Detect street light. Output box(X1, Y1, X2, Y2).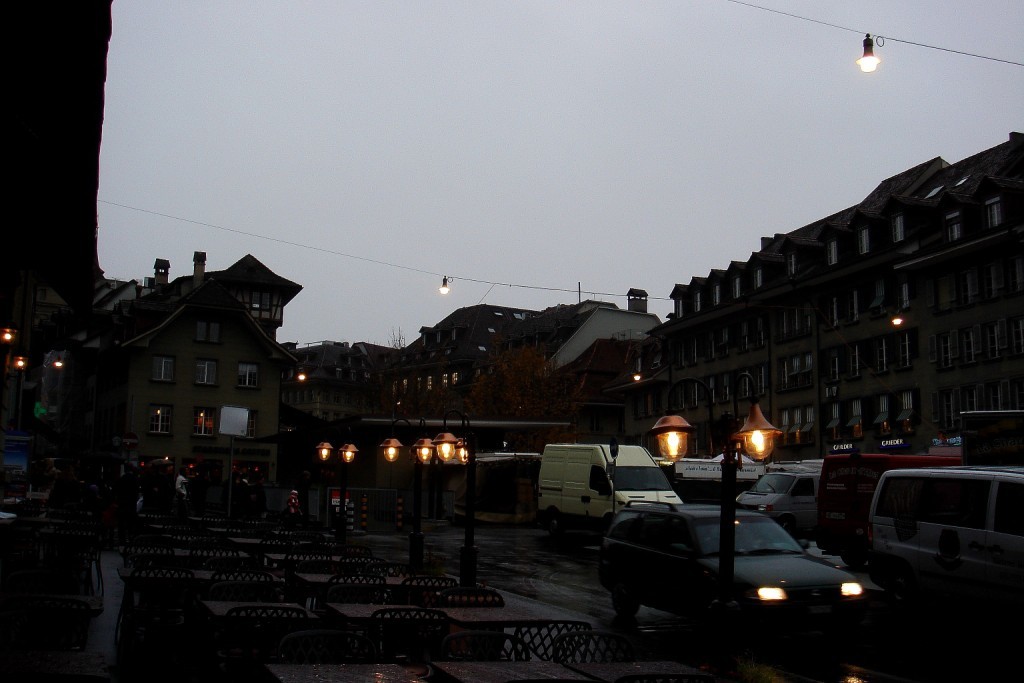
box(643, 405, 784, 627).
